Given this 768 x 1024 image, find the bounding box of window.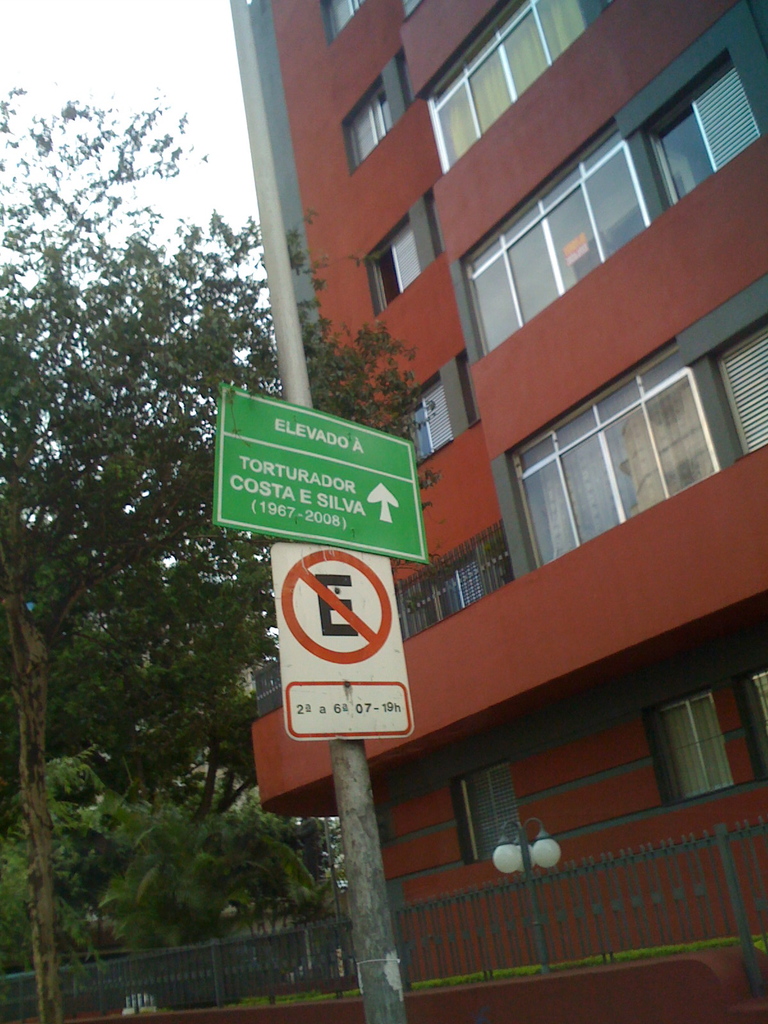
<box>447,771,535,874</box>.
